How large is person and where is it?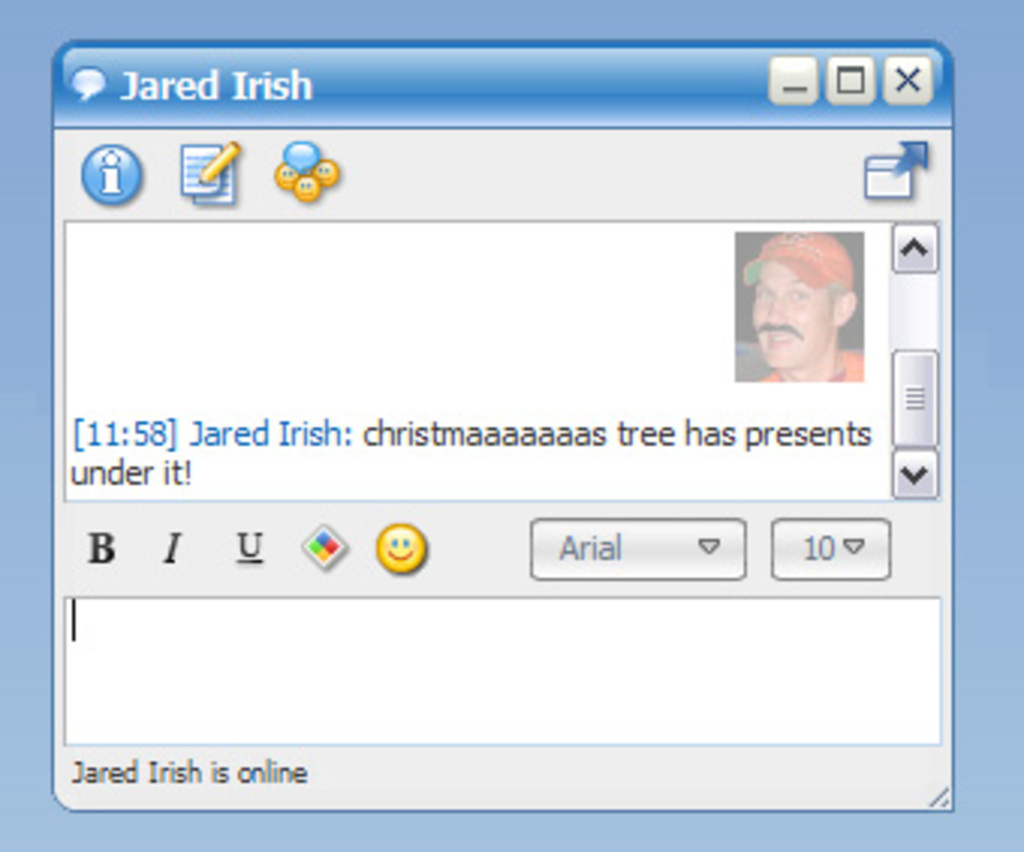
Bounding box: left=738, top=226, right=870, bottom=382.
